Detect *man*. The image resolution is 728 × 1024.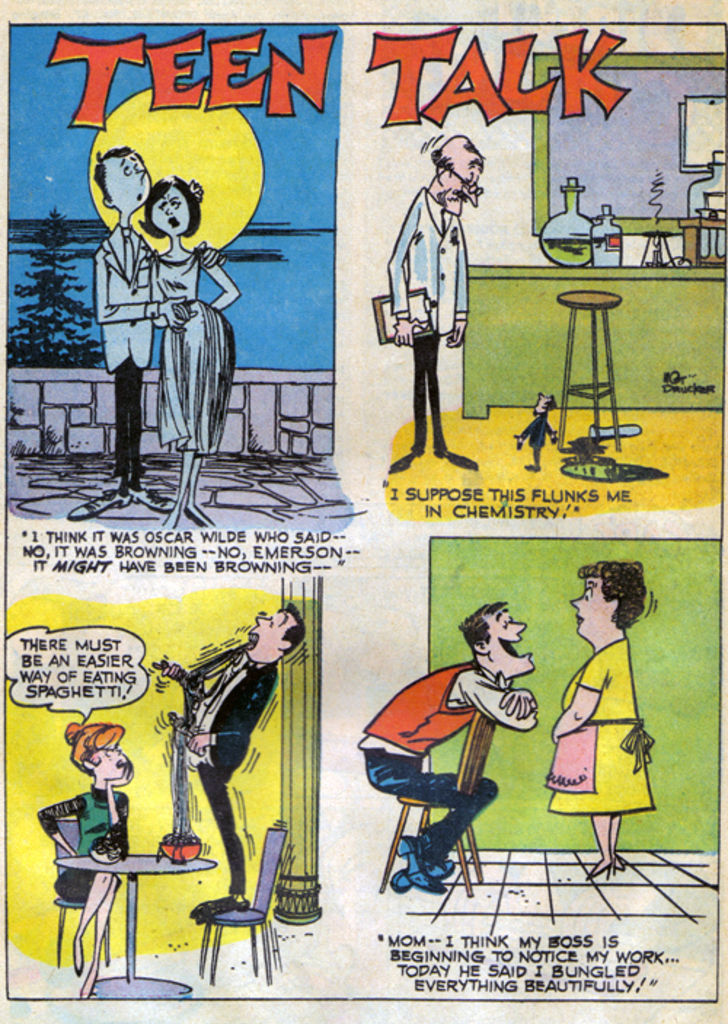
67, 143, 191, 519.
